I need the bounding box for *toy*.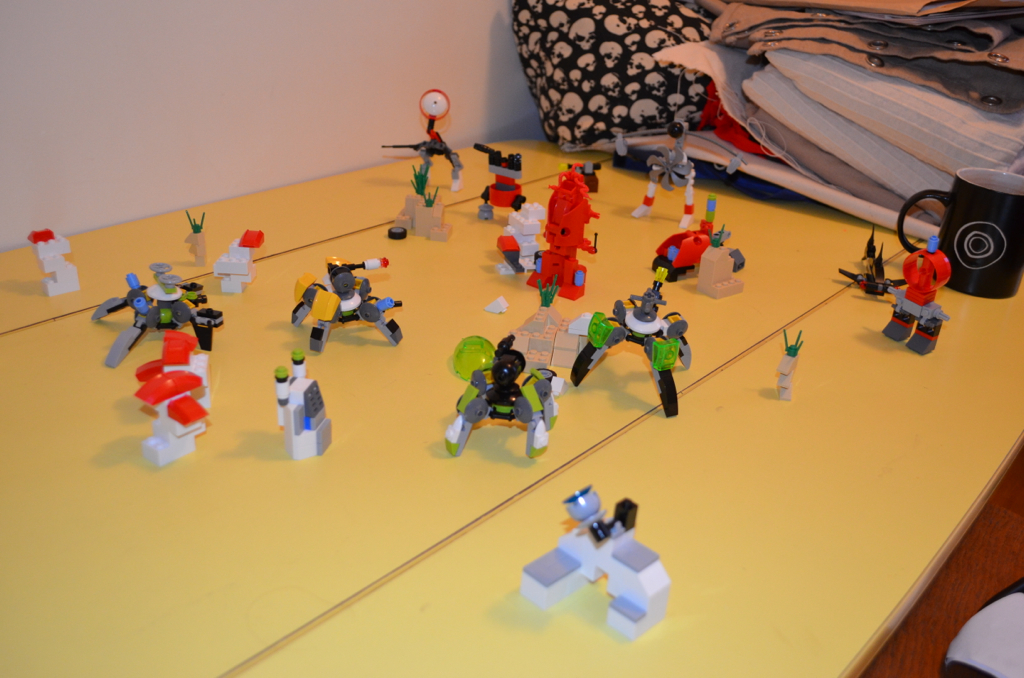
Here it is: <box>571,271,689,419</box>.
